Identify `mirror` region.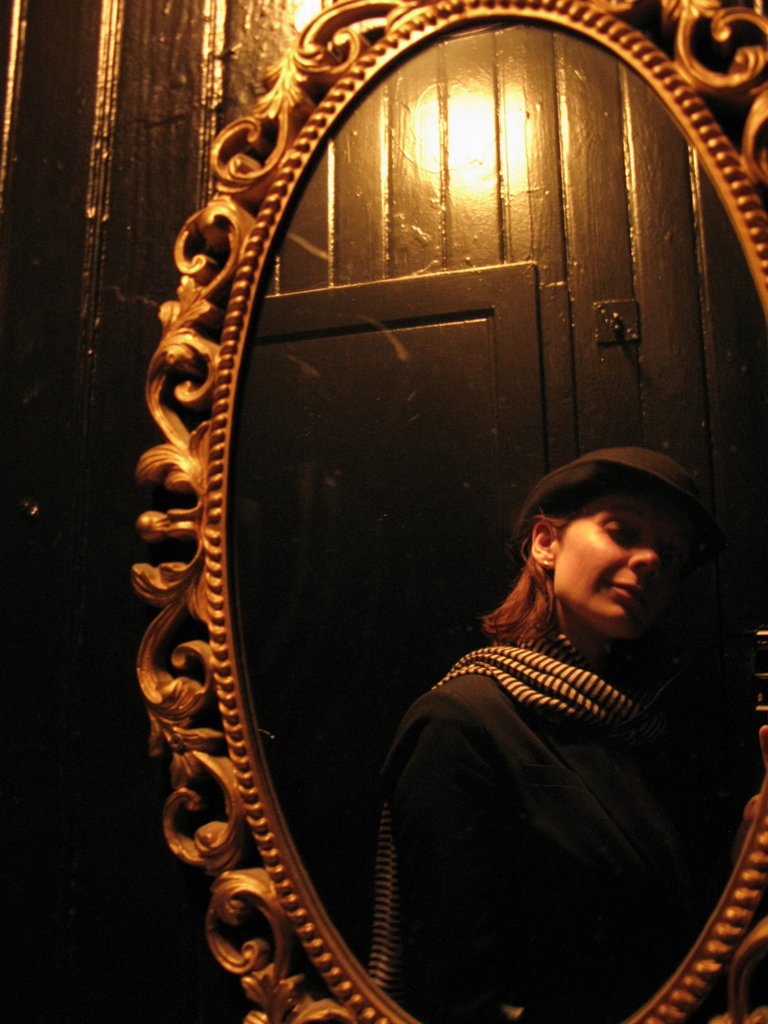
Region: crop(227, 20, 765, 1023).
